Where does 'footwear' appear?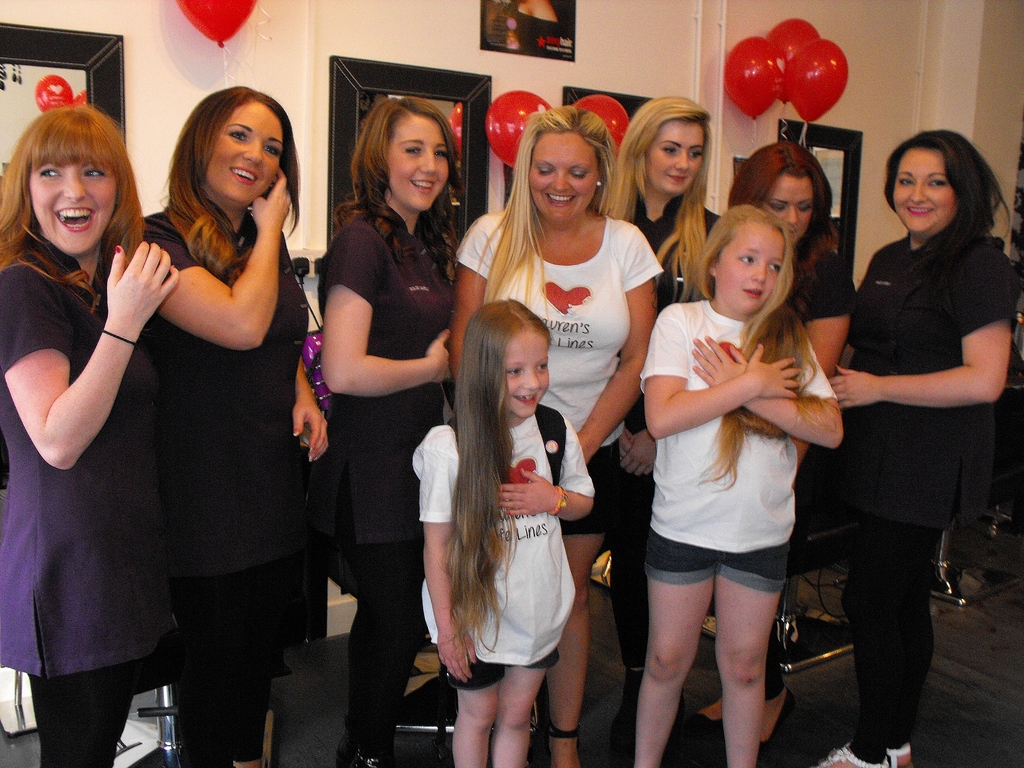
Appears at detection(682, 694, 726, 733).
